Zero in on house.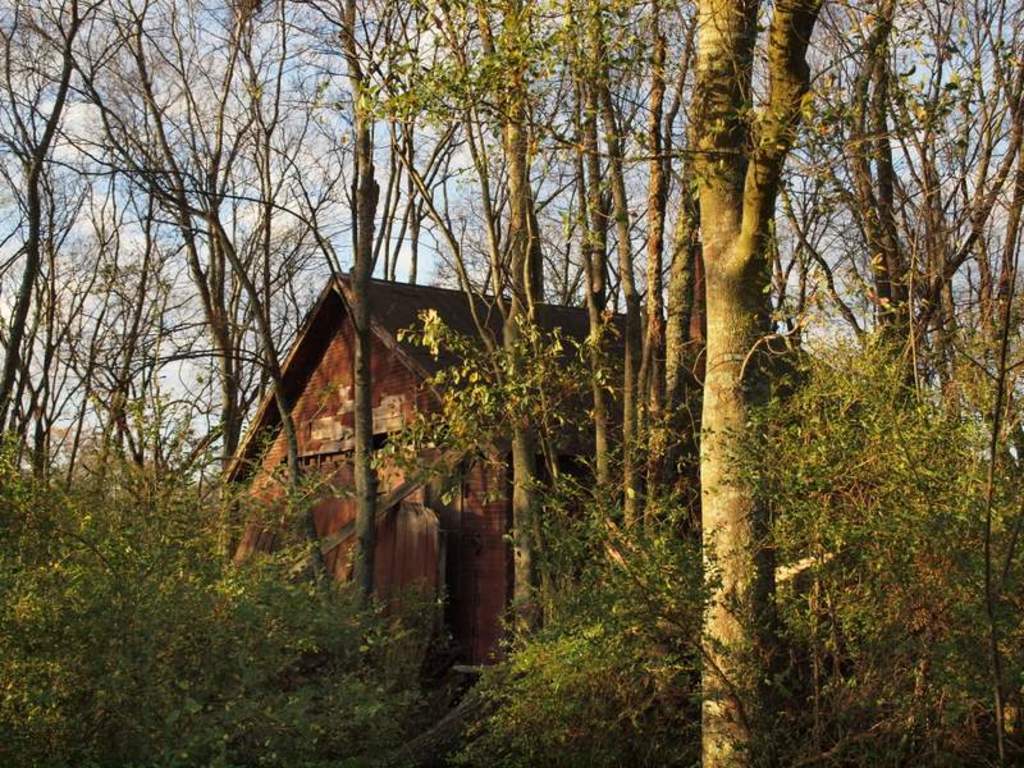
Zeroed in: (x1=215, y1=269, x2=812, y2=677).
